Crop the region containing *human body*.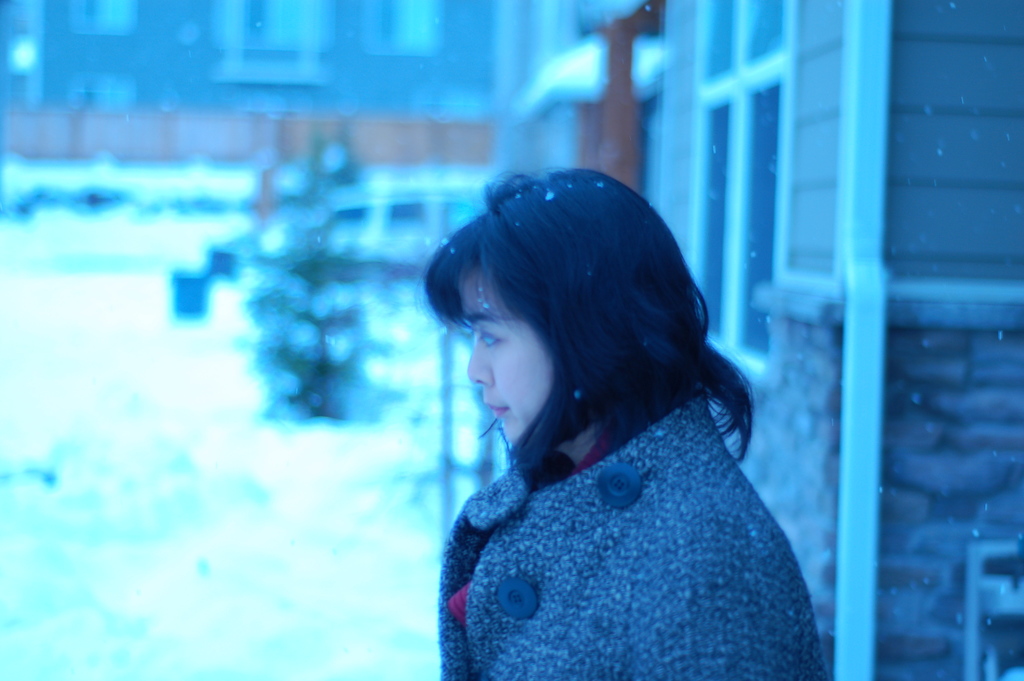
Crop region: locate(383, 168, 842, 680).
